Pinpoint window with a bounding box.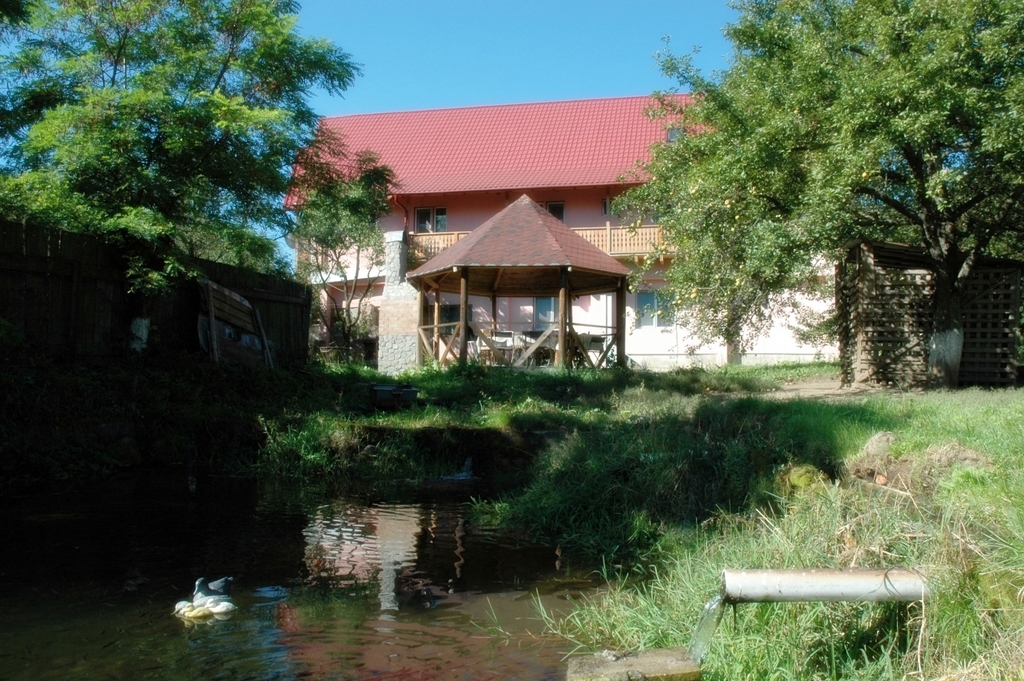
[x1=533, y1=296, x2=567, y2=331].
